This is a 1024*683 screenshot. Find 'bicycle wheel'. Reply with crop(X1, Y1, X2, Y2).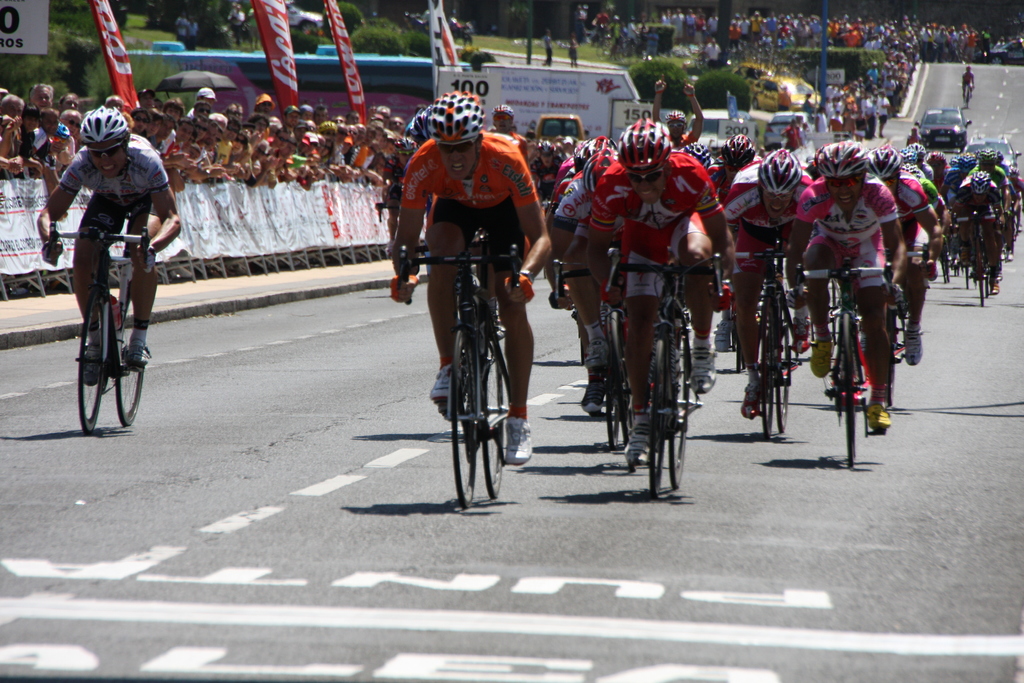
crop(451, 325, 473, 510).
